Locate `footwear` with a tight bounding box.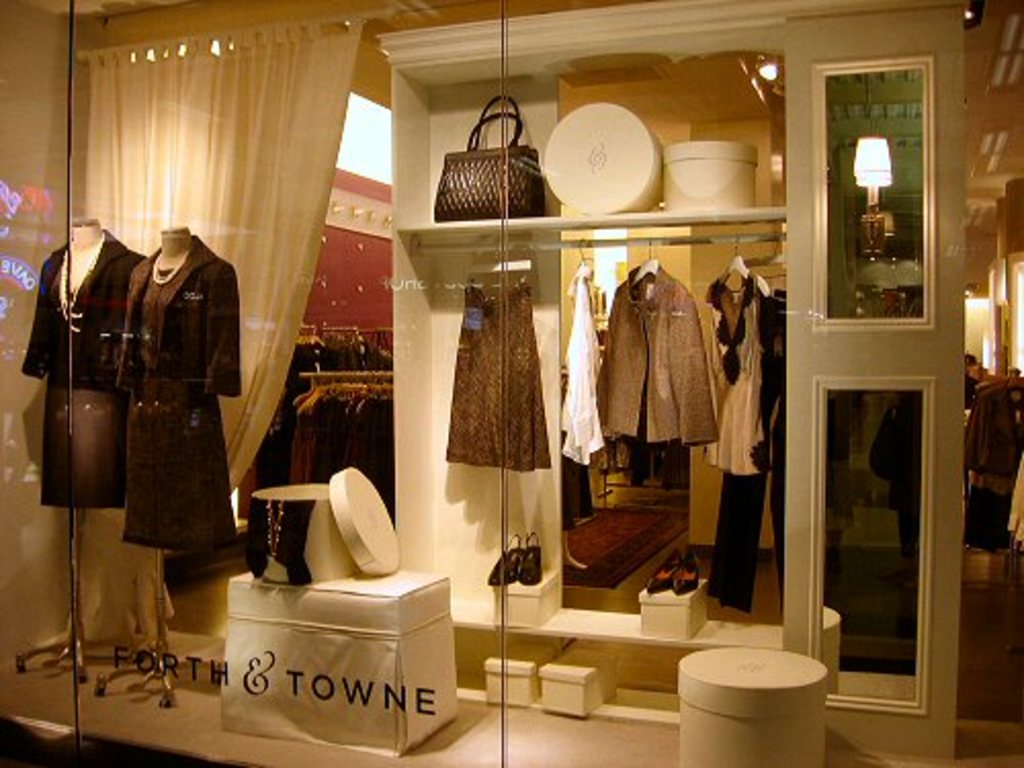
left=639, top=543, right=705, bottom=600.
